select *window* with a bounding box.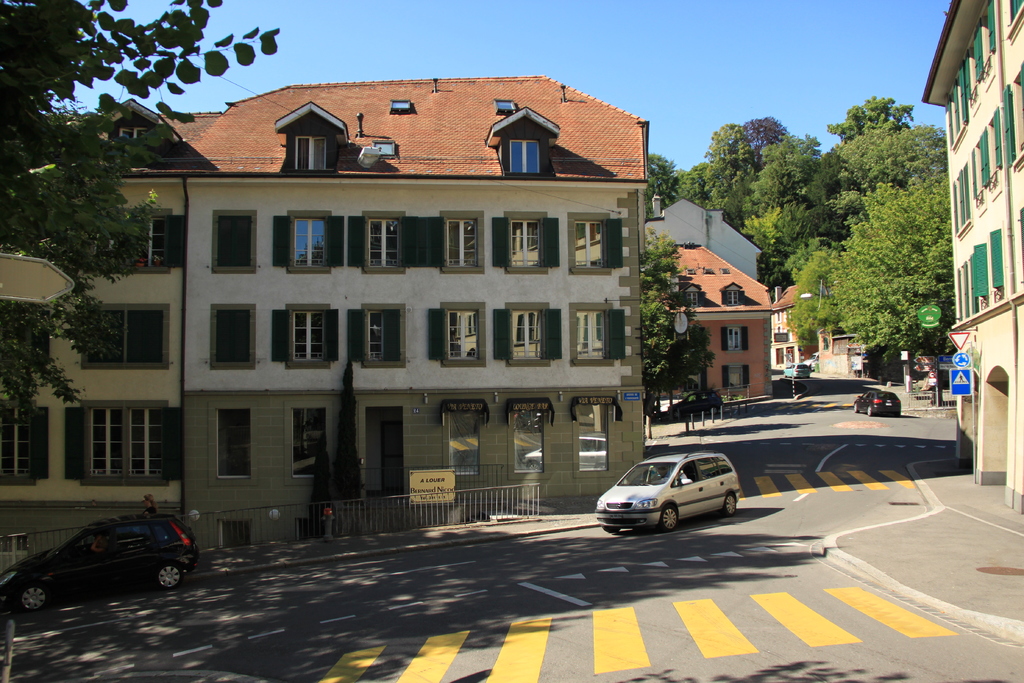
left=300, top=514, right=332, bottom=541.
